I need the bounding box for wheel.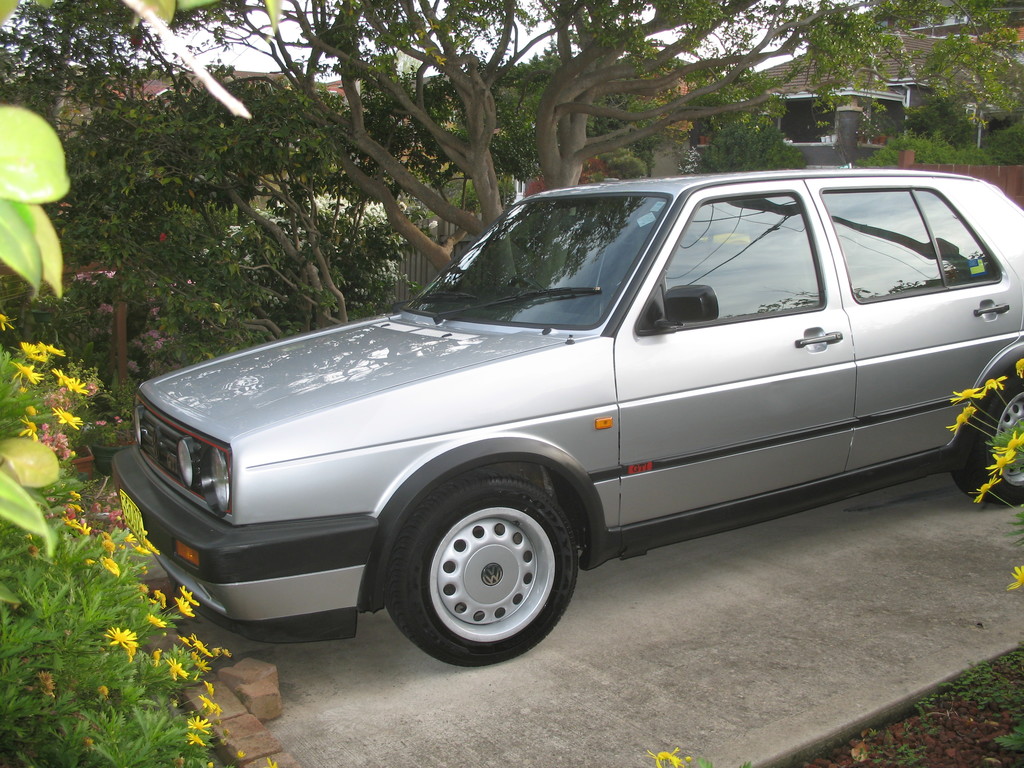
Here it is: <bbox>949, 367, 1023, 509</bbox>.
